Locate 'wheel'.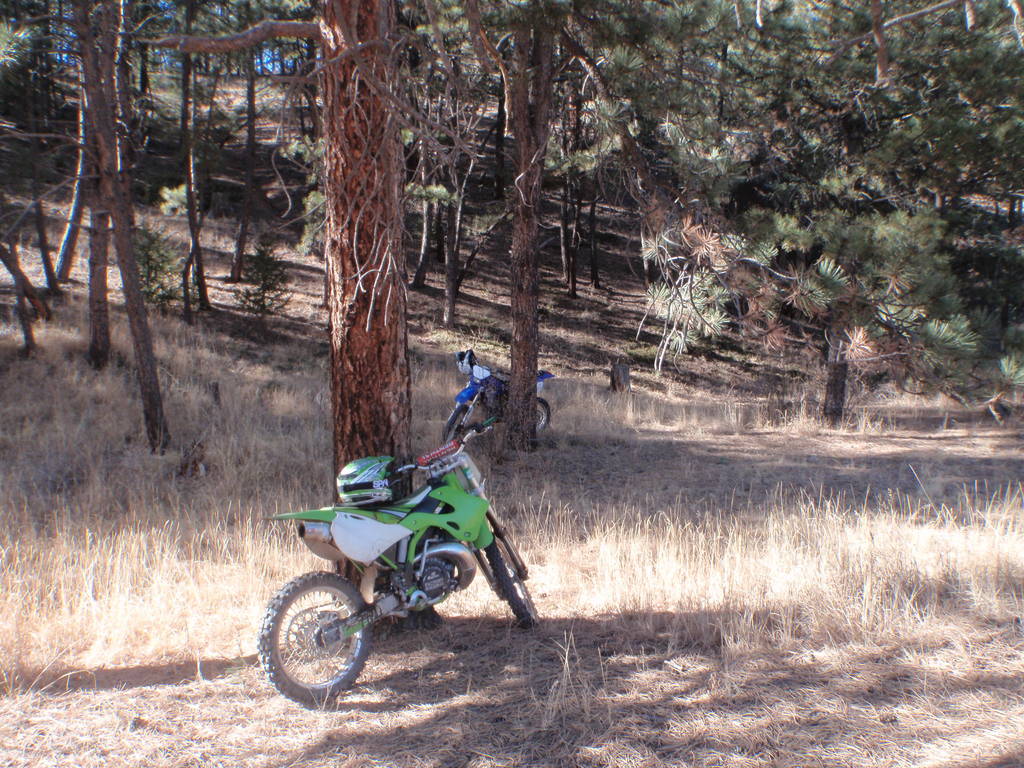
Bounding box: (483, 532, 536, 627).
